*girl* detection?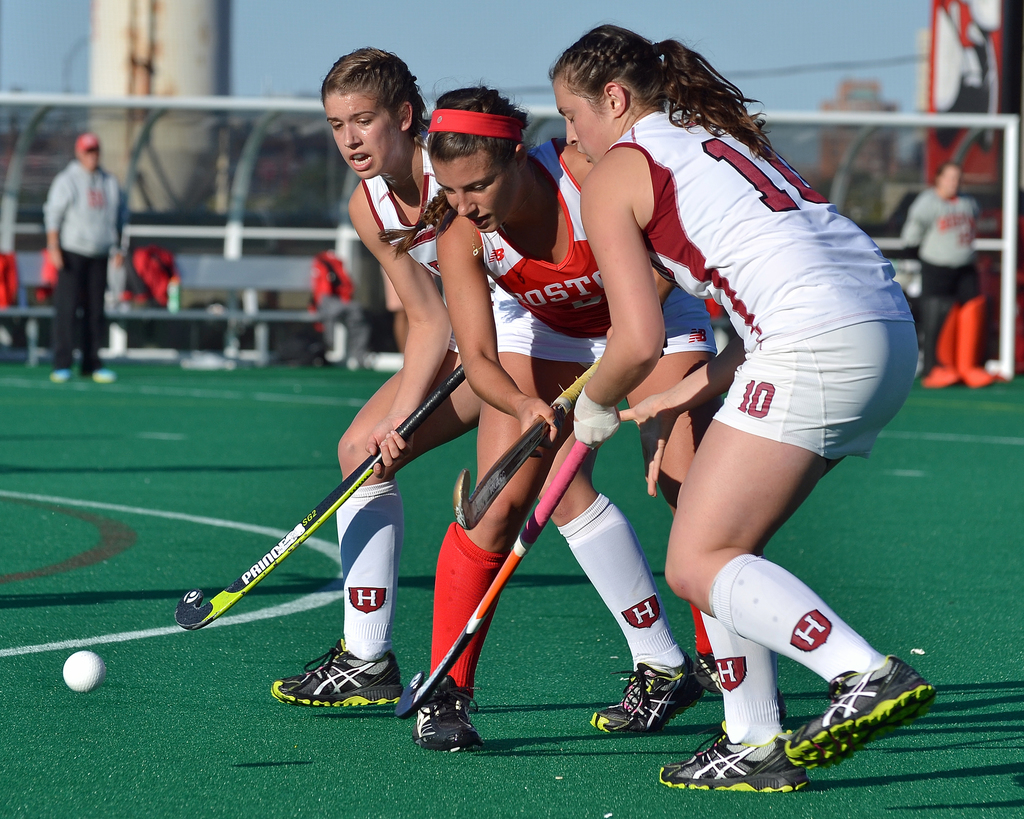
box=[270, 44, 704, 738]
